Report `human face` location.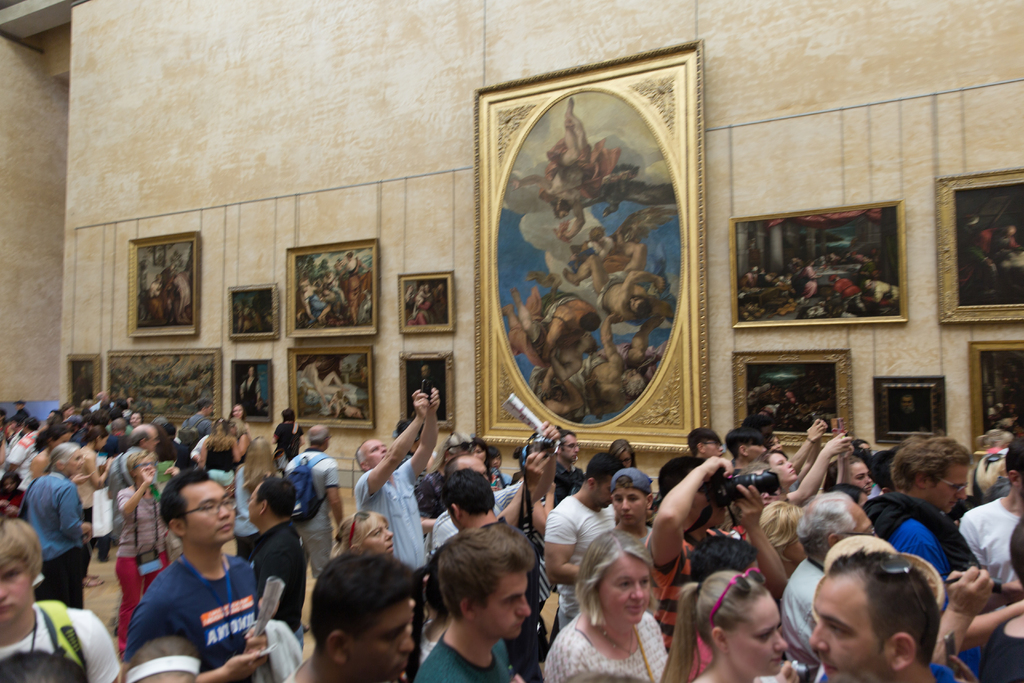
Report: <box>847,457,875,496</box>.
